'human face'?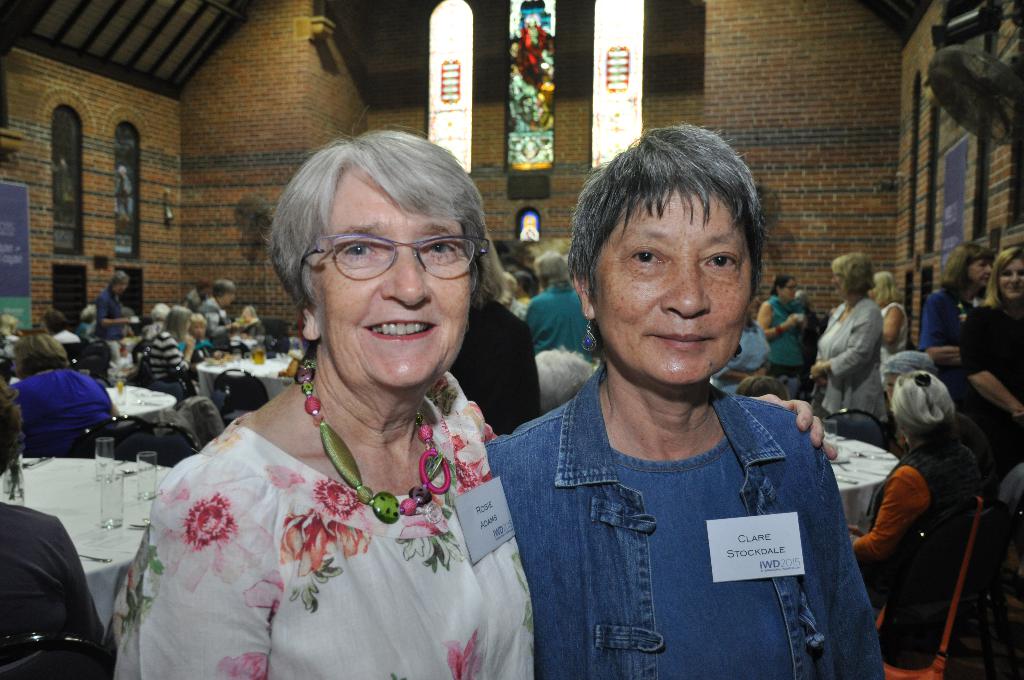
968,255,995,291
